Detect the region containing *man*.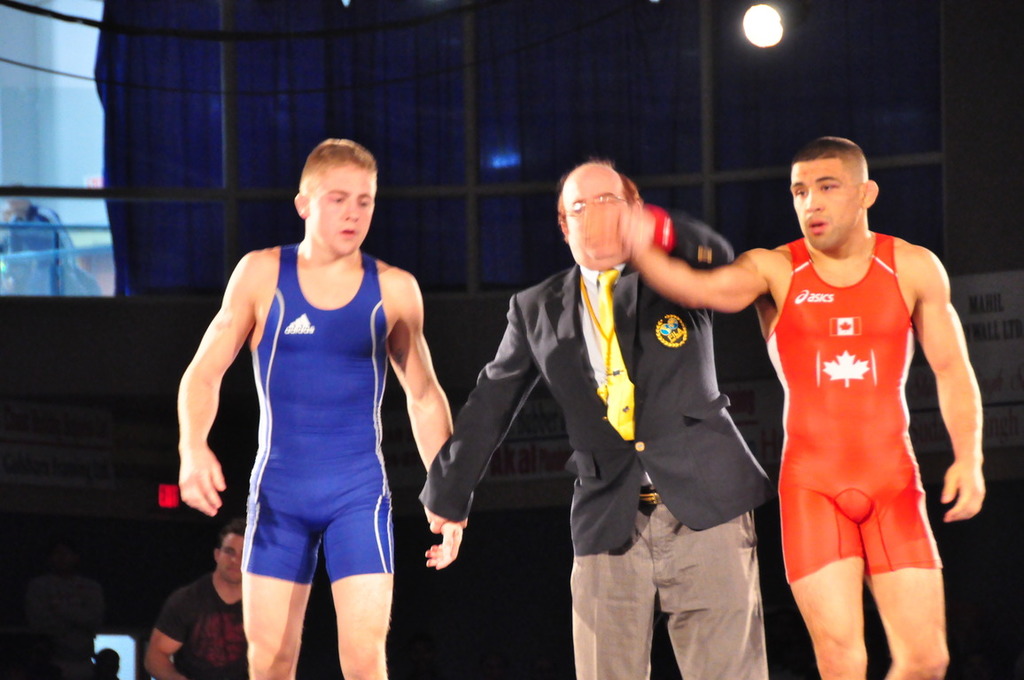
box(450, 156, 745, 653).
